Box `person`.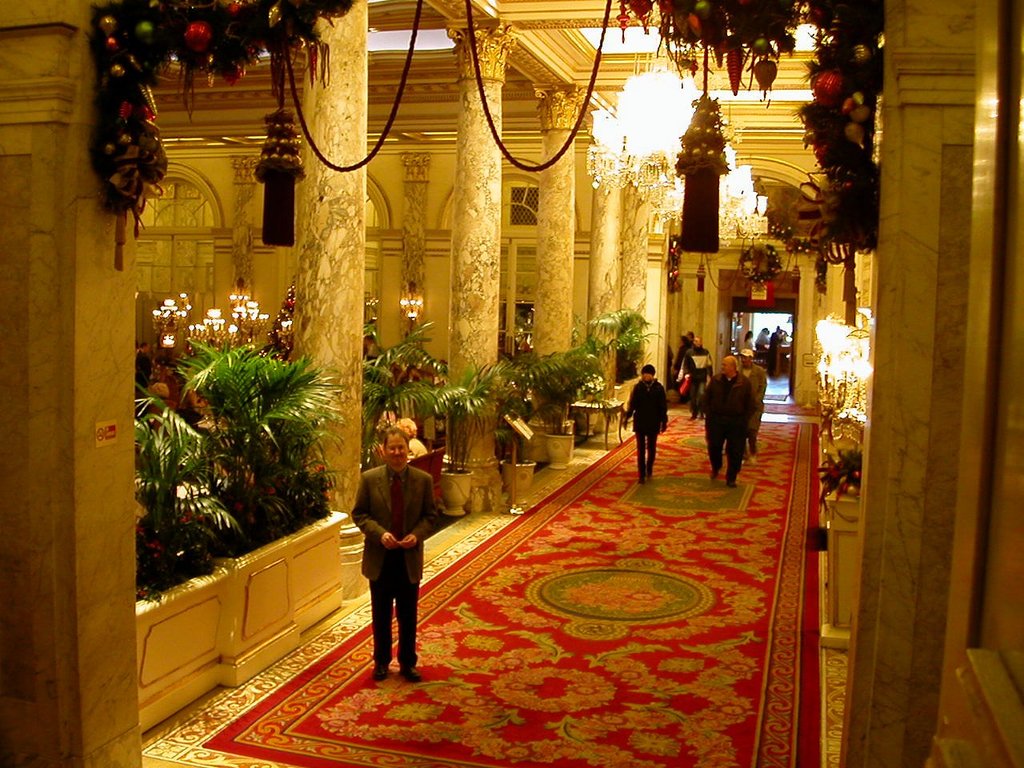
select_region(739, 348, 767, 456).
